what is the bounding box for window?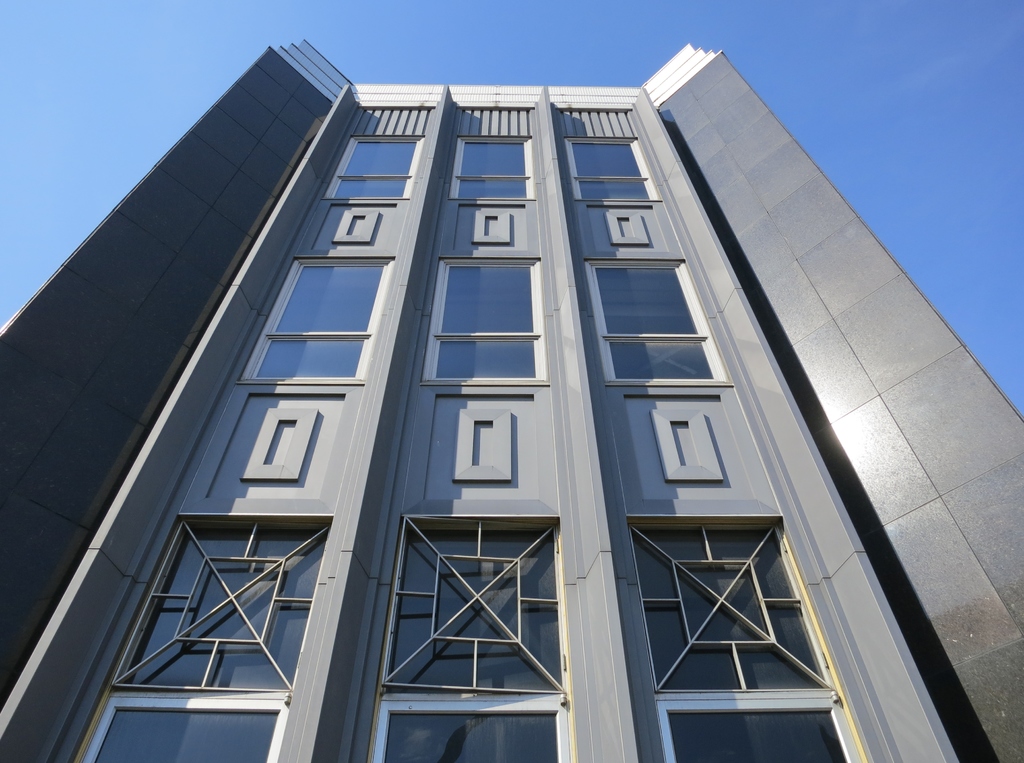
detection(426, 254, 543, 390).
